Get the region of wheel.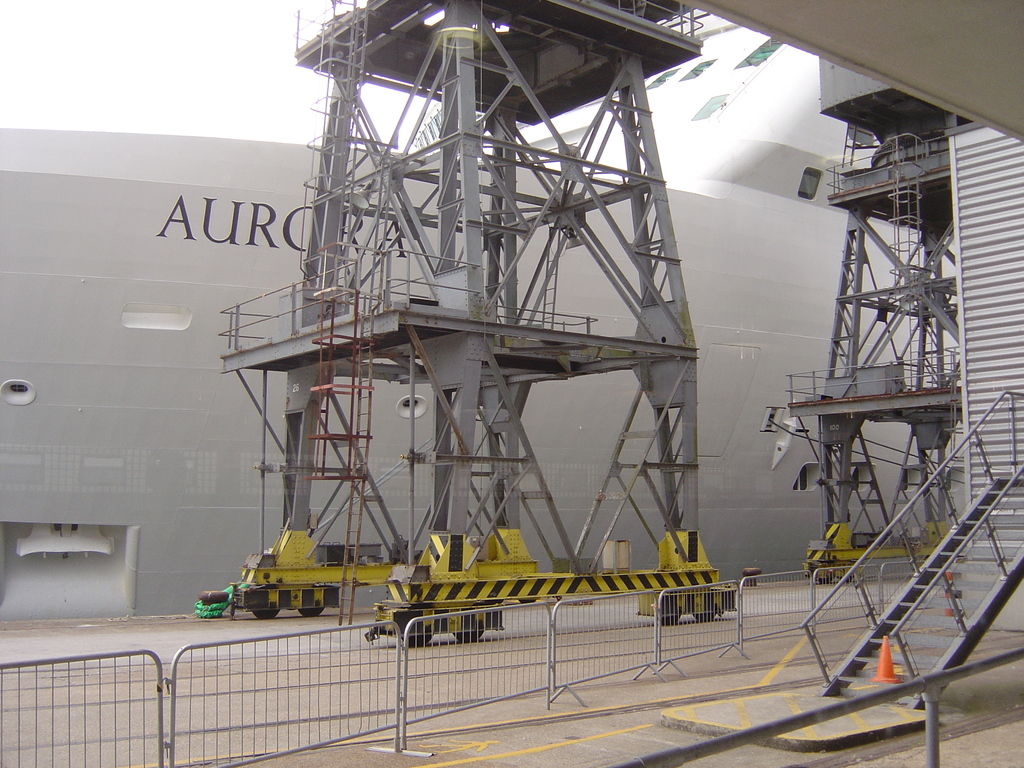
[x1=254, y1=607, x2=278, y2=617].
